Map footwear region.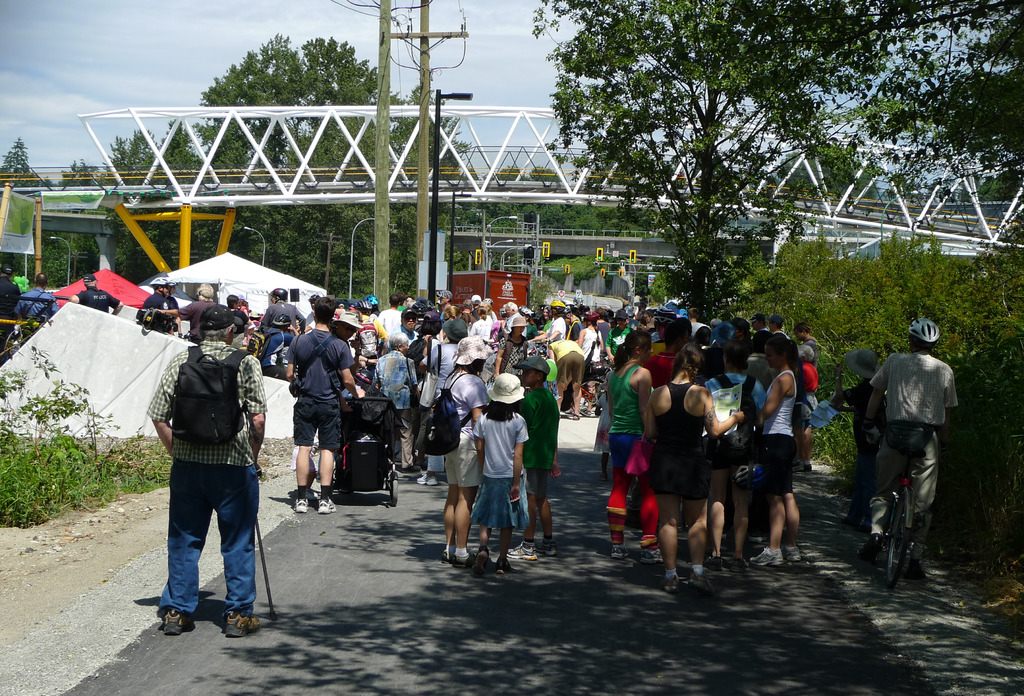
Mapped to bbox=[756, 547, 781, 566].
